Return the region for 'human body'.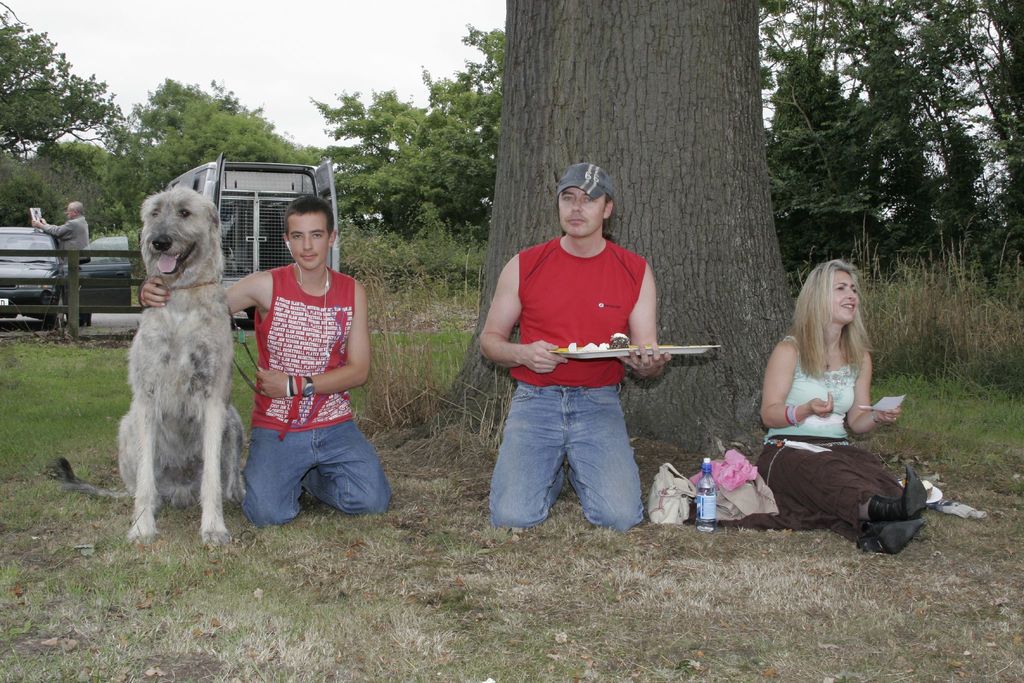
BBox(748, 261, 920, 550).
